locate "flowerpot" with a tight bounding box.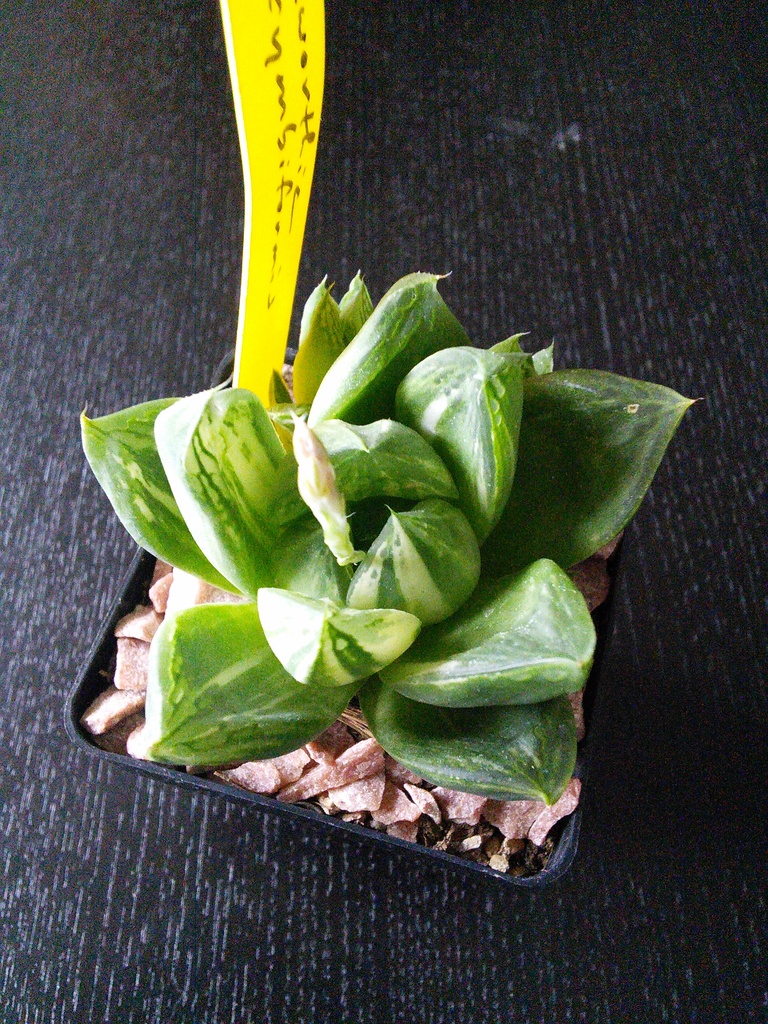
<box>115,616,647,884</box>.
